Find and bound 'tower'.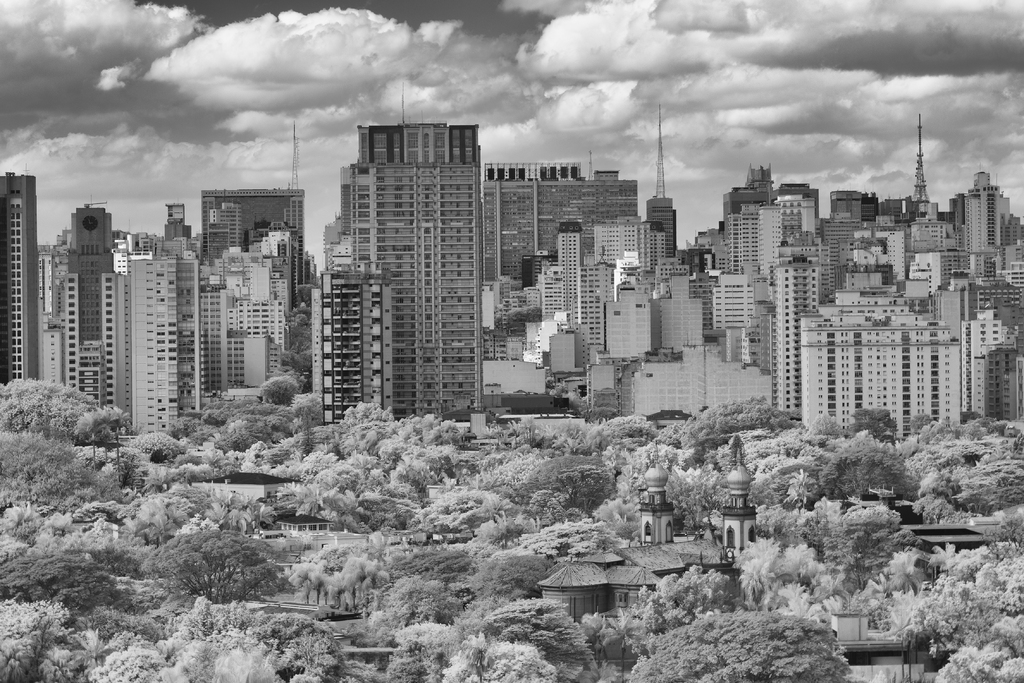
Bound: [645, 104, 676, 255].
